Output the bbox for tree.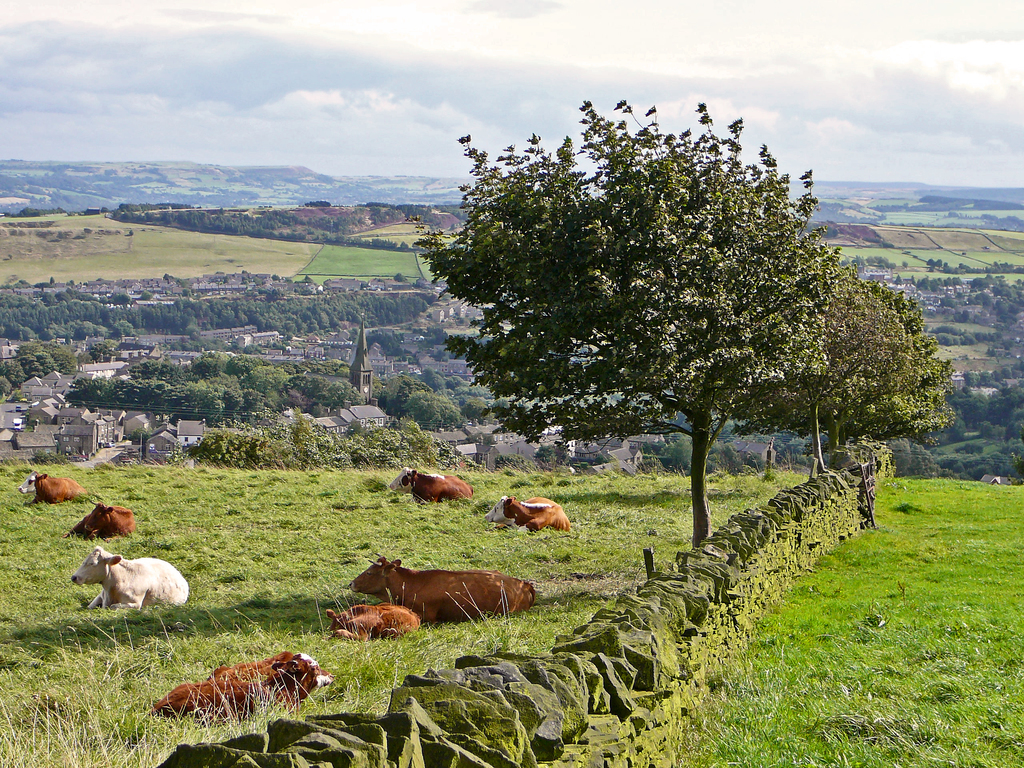
region(271, 273, 280, 282).
